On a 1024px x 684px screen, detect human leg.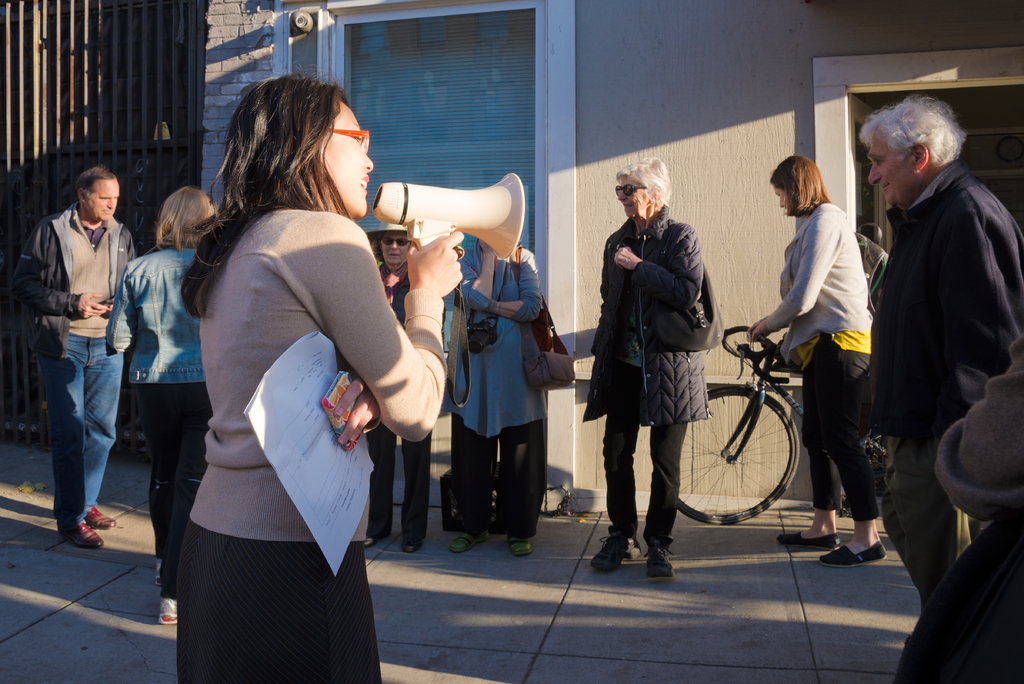
left=776, top=337, right=884, bottom=567.
